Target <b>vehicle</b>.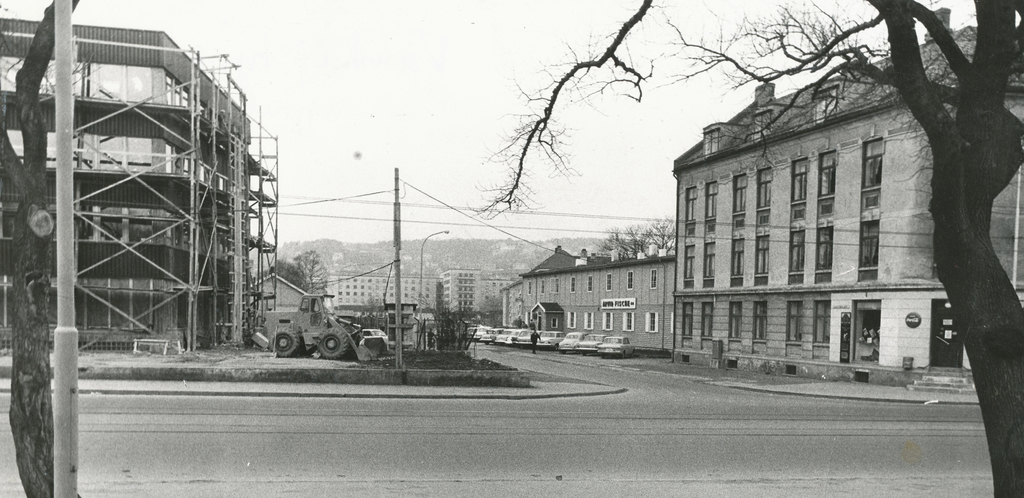
Target region: crop(514, 326, 535, 348).
